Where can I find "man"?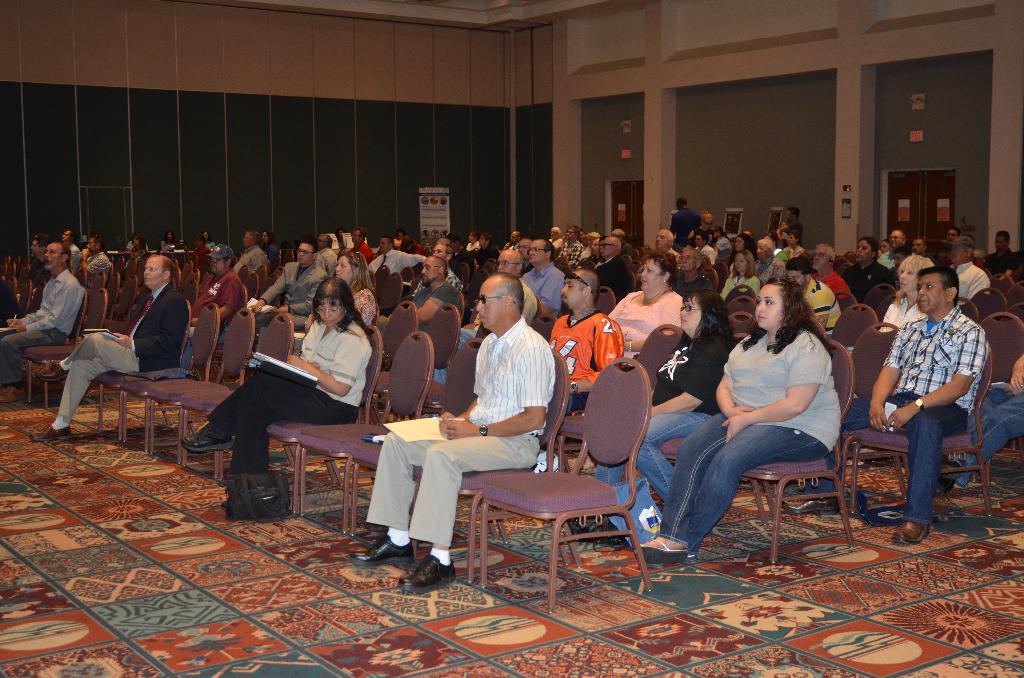
You can find it at <box>350,226,375,260</box>.
